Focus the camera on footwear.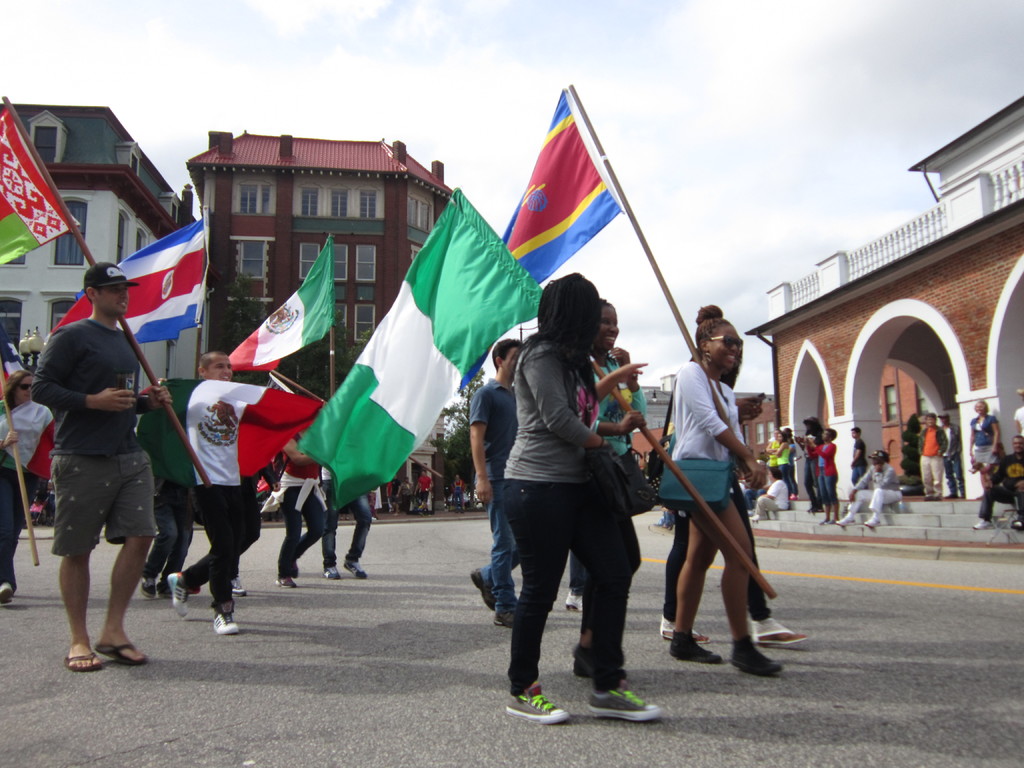
Focus region: (left=973, top=517, right=992, bottom=529).
